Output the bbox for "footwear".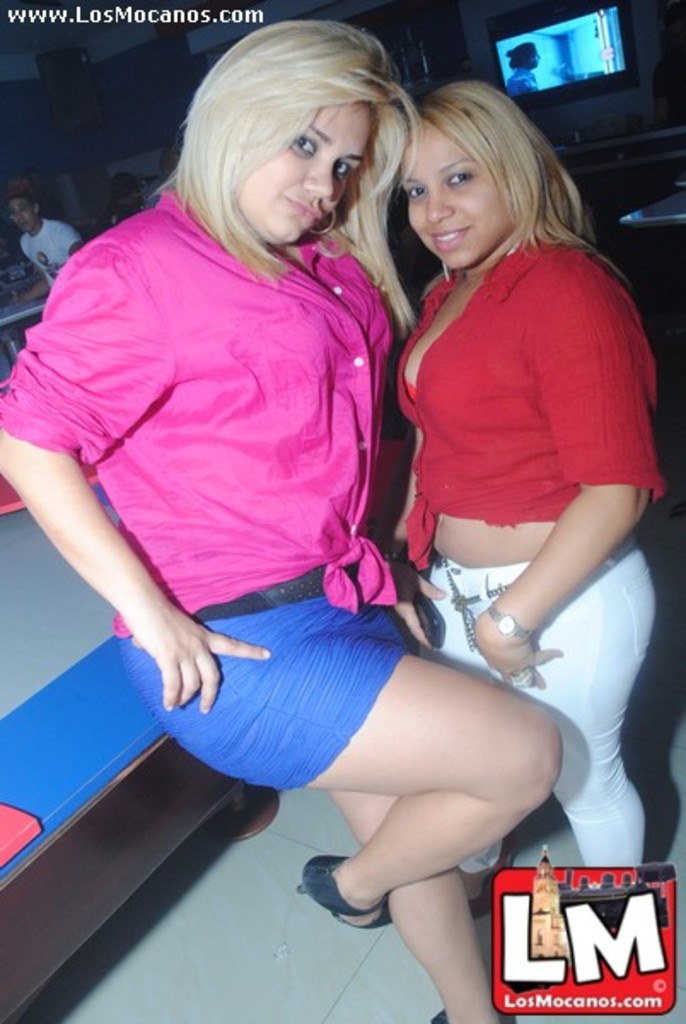
x1=428 y1=1009 x2=445 y2=1022.
